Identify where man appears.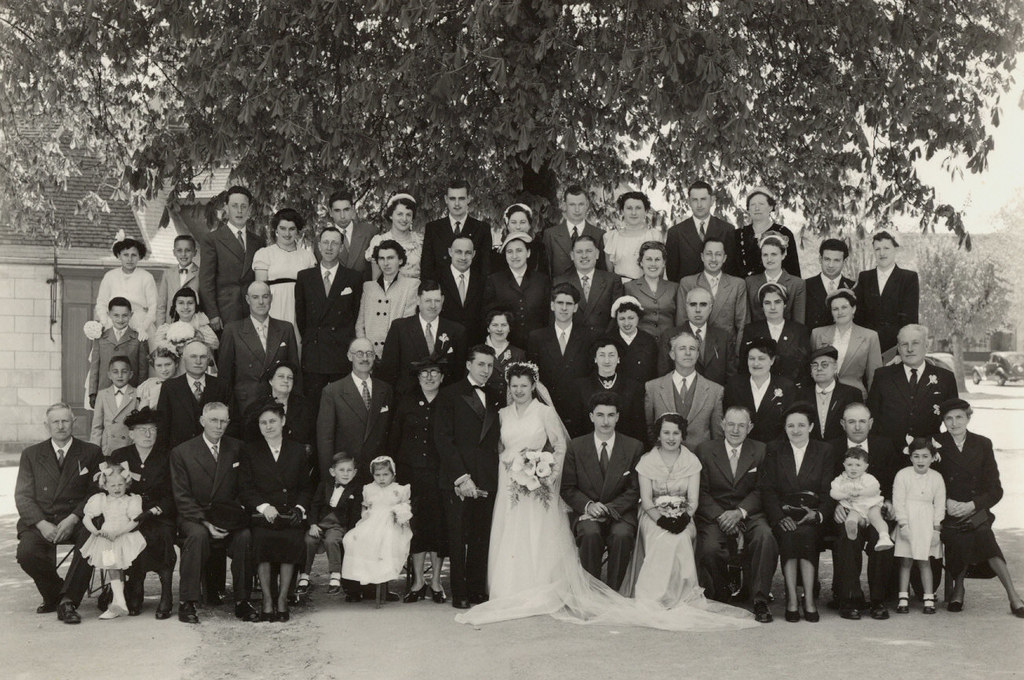
Appears at {"x1": 196, "y1": 184, "x2": 268, "y2": 345}.
